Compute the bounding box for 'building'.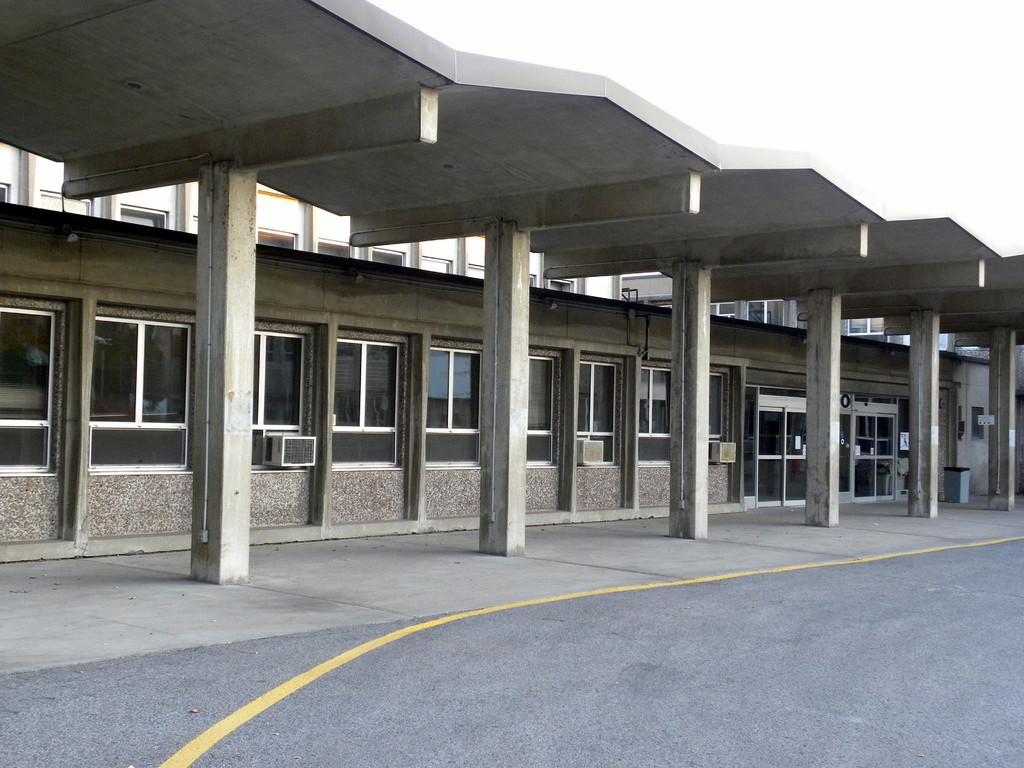
box=[0, 0, 1023, 584].
